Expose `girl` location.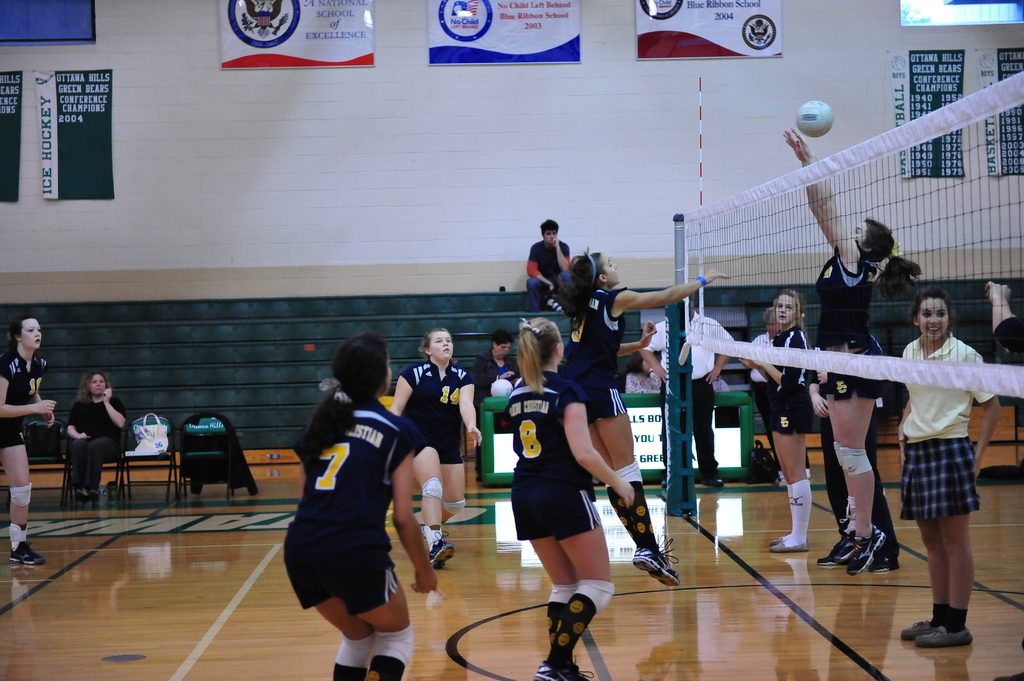
Exposed at (387,320,485,571).
